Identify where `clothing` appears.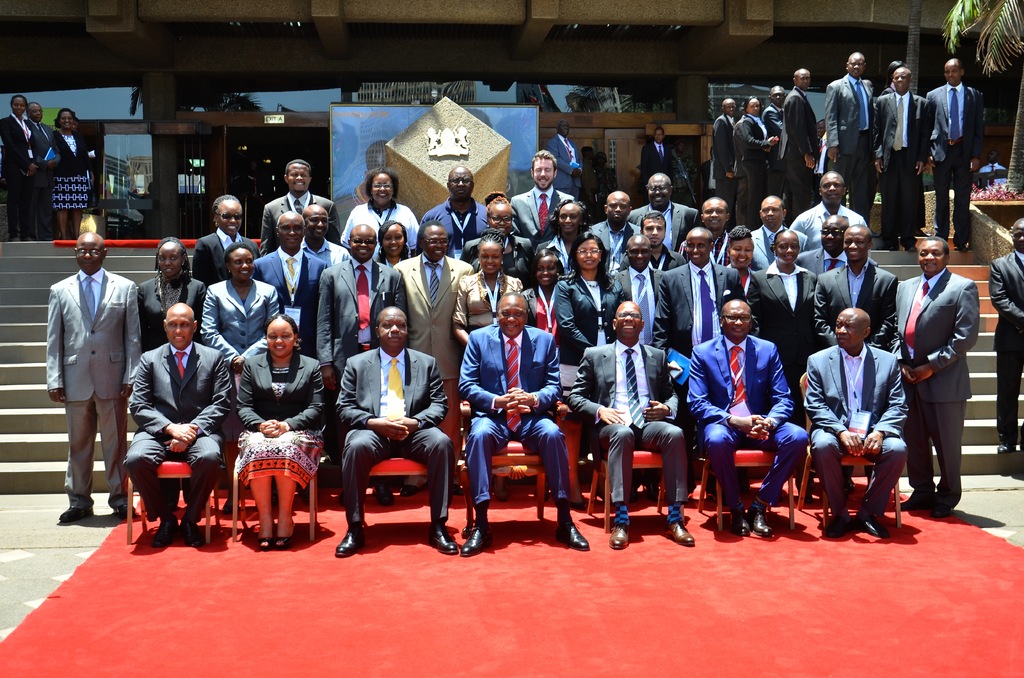
Appears at 595/219/647/282.
